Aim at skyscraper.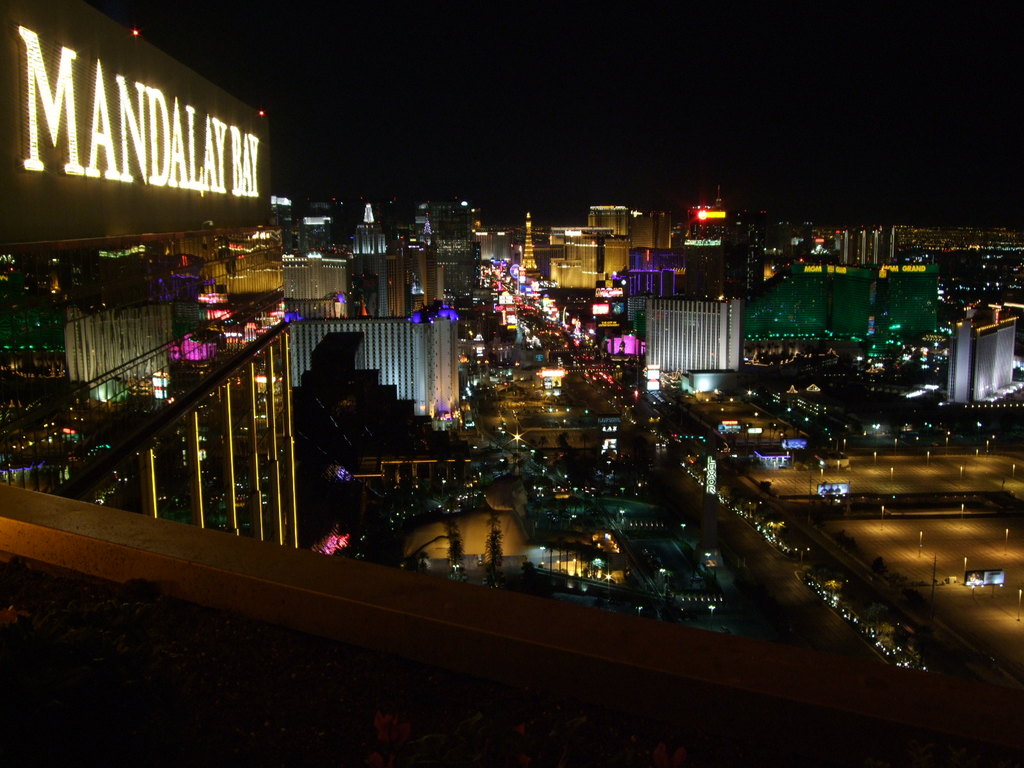
Aimed at 649 284 749 385.
